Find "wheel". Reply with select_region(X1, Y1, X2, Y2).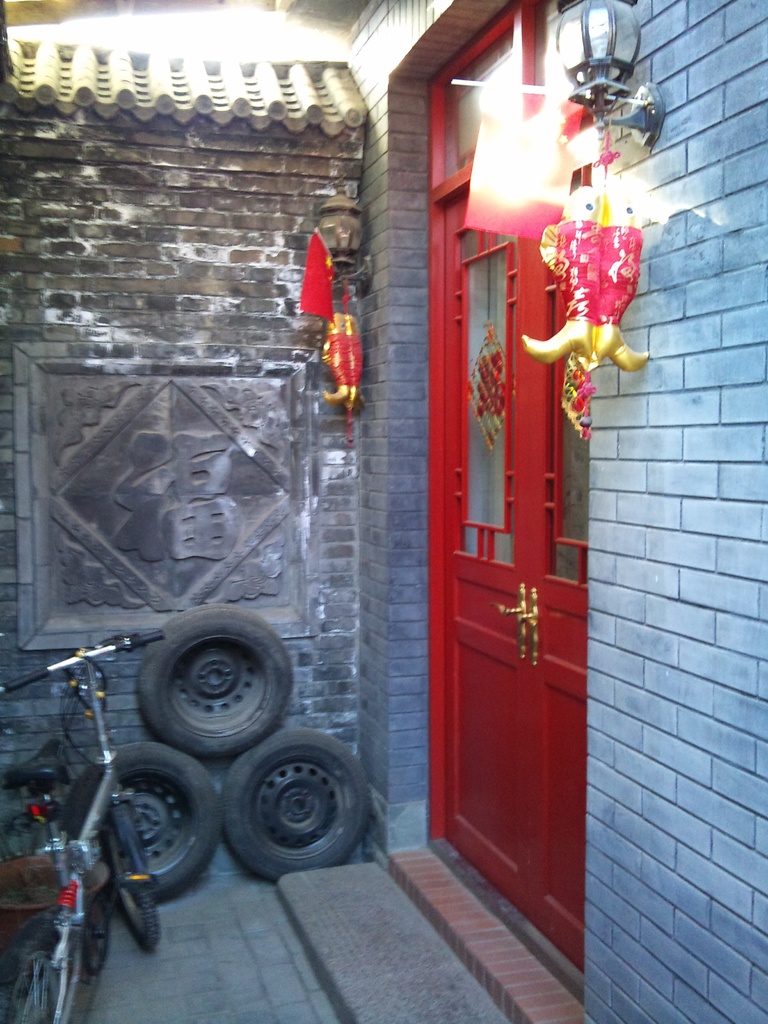
select_region(215, 735, 369, 877).
